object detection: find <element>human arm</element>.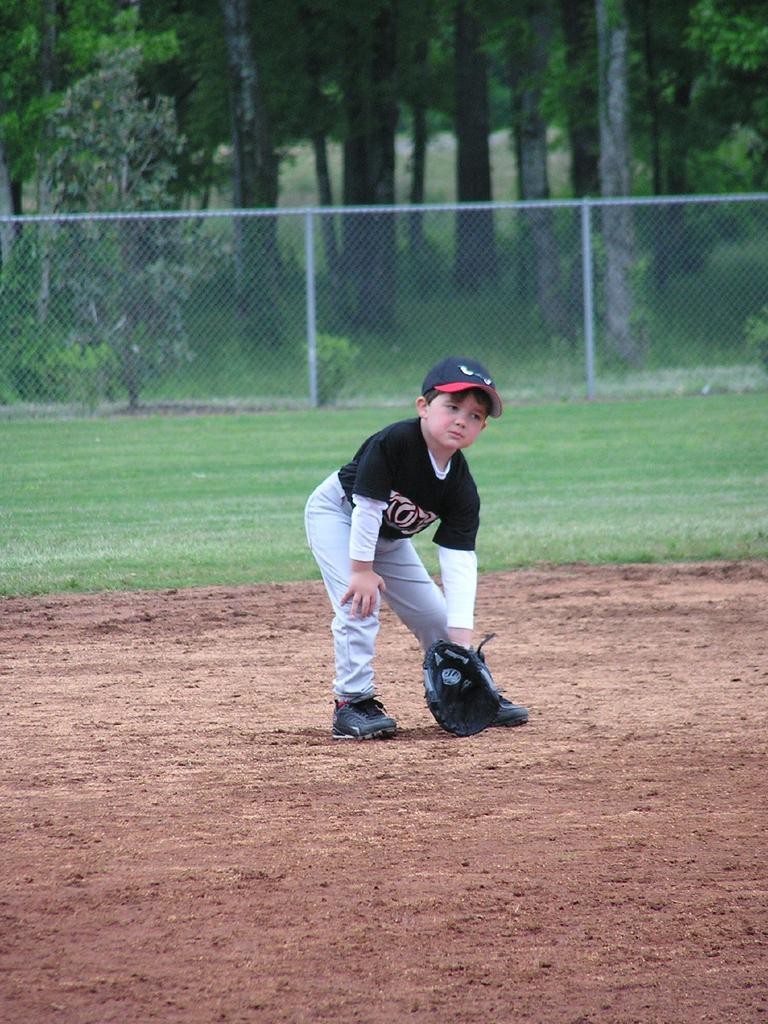
detection(422, 452, 483, 644).
